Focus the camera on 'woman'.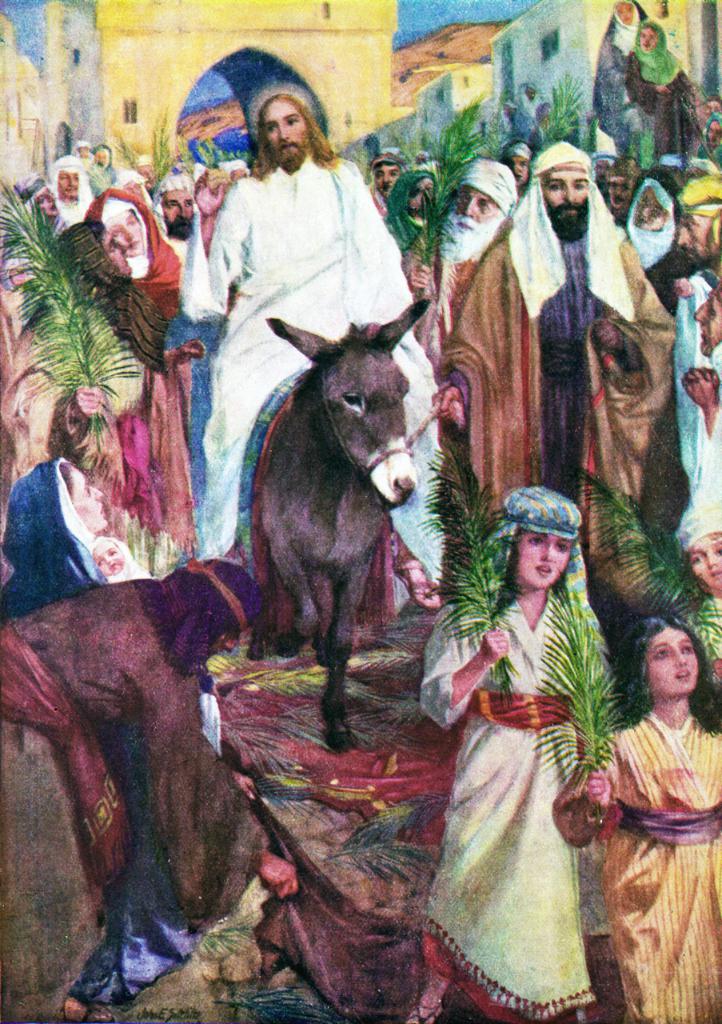
Focus region: x1=628, y1=21, x2=700, y2=163.
